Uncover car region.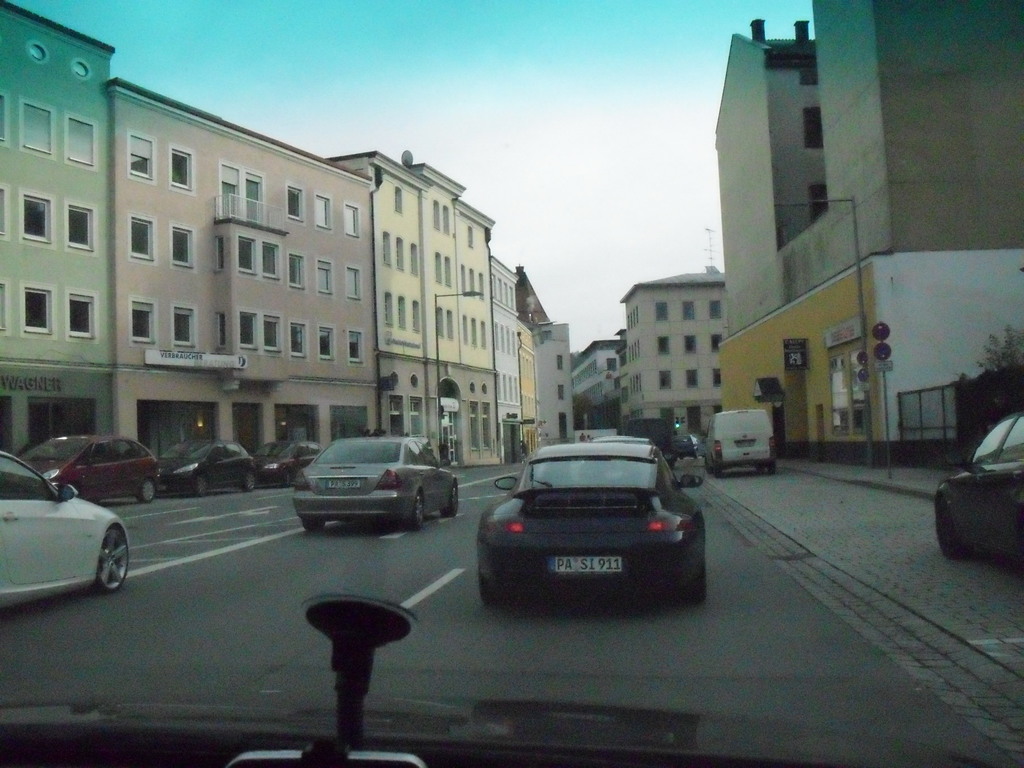
Uncovered: [294,433,457,525].
